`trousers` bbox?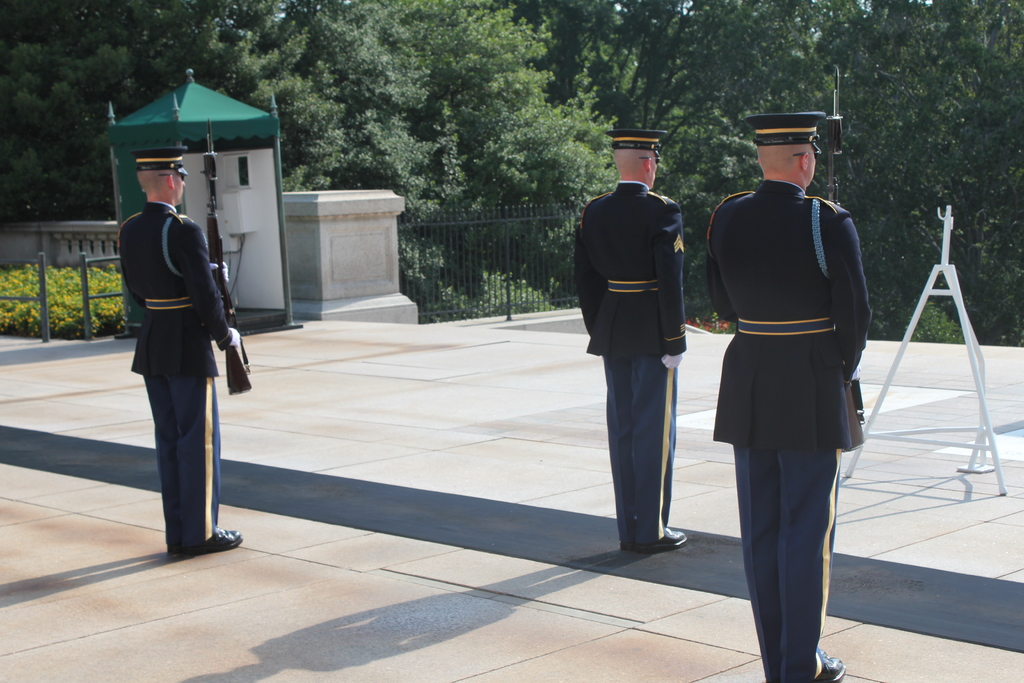
600,349,680,545
